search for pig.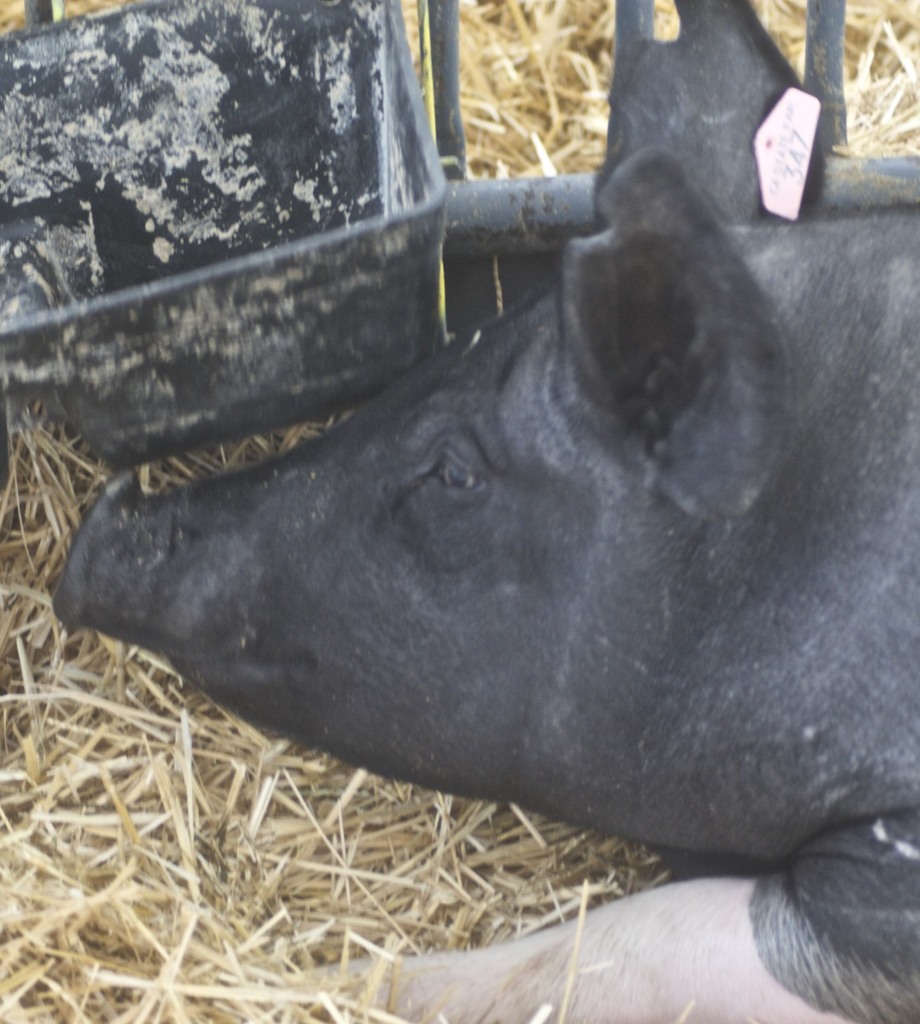
Found at region(51, 0, 919, 1023).
